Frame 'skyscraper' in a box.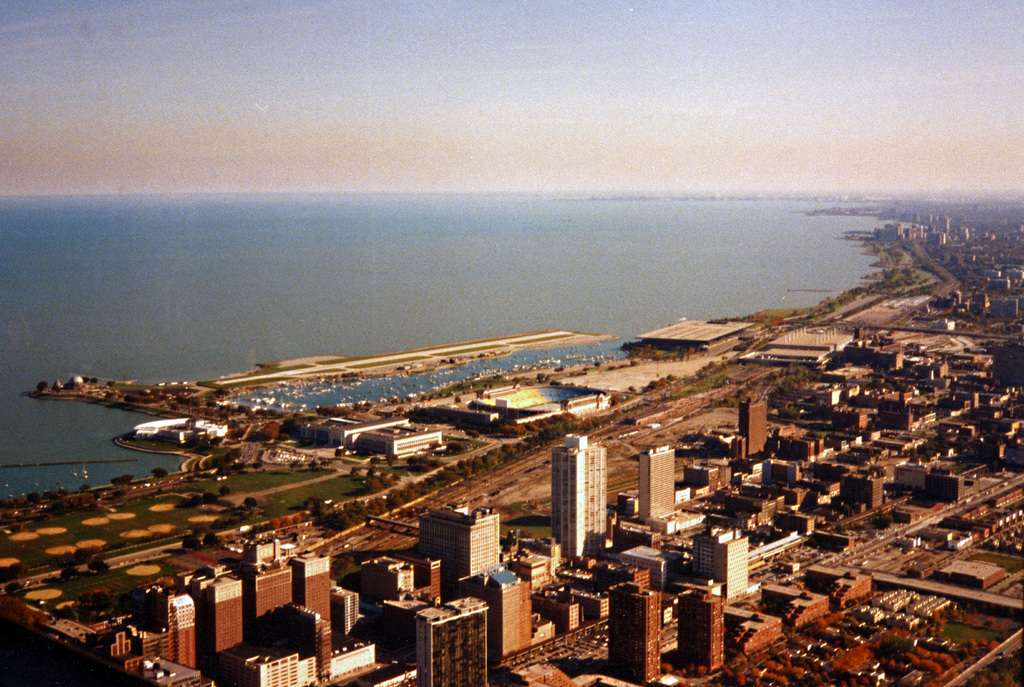
<region>628, 446, 681, 516</region>.
